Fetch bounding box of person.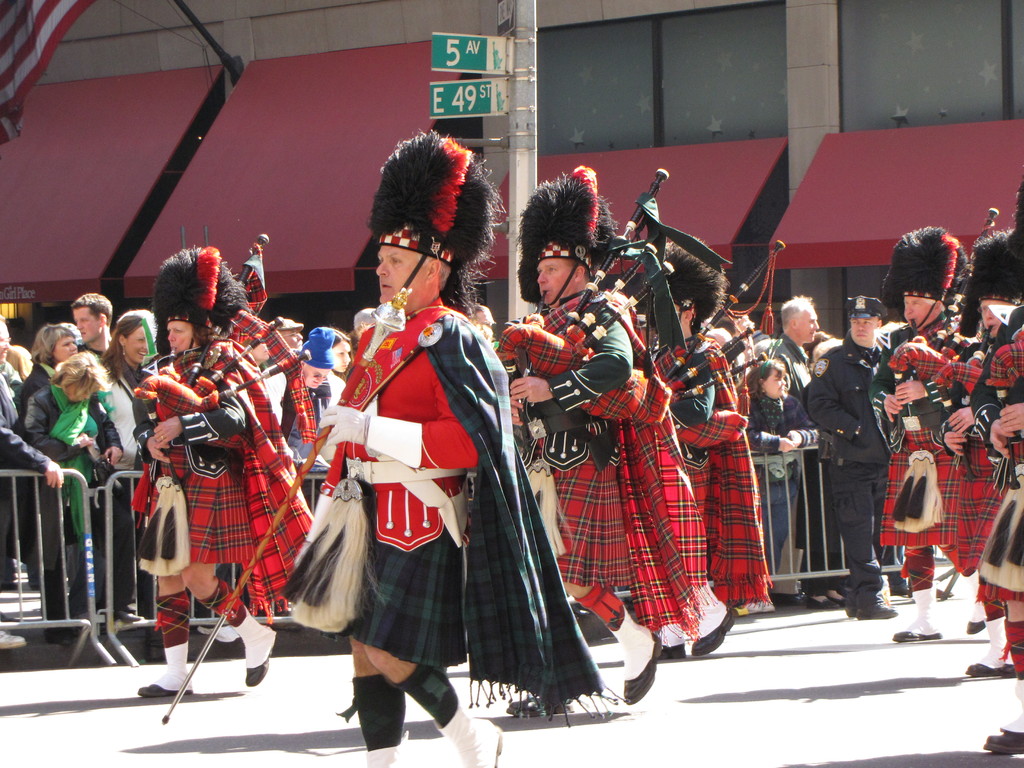
Bbox: locate(929, 296, 1019, 676).
